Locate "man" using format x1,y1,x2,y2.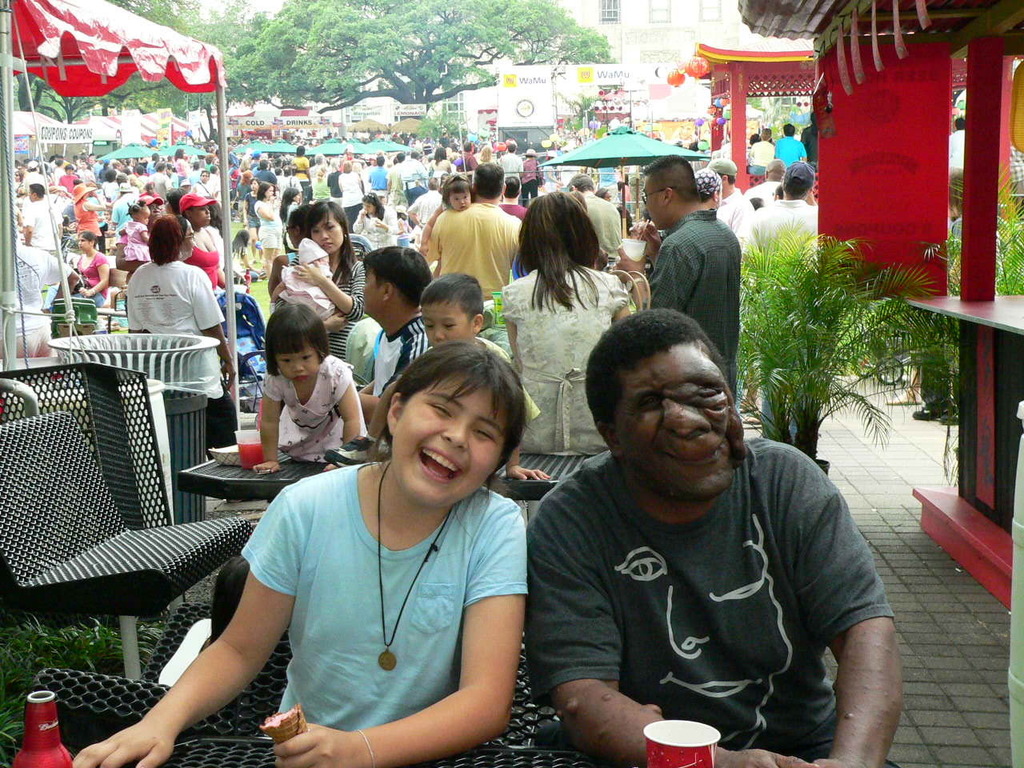
23,182,63,255.
